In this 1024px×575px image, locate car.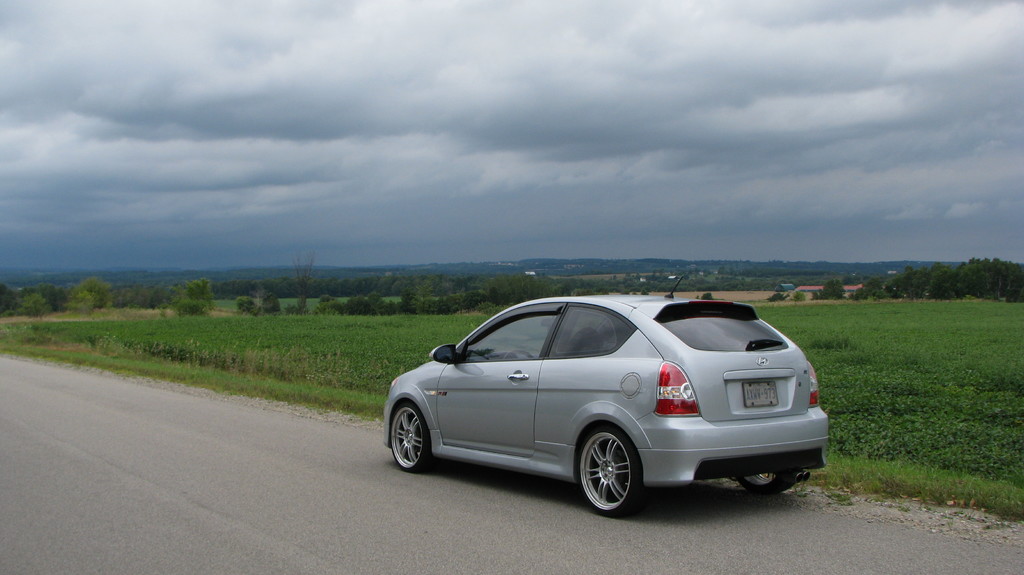
Bounding box: [x1=383, y1=274, x2=828, y2=517].
